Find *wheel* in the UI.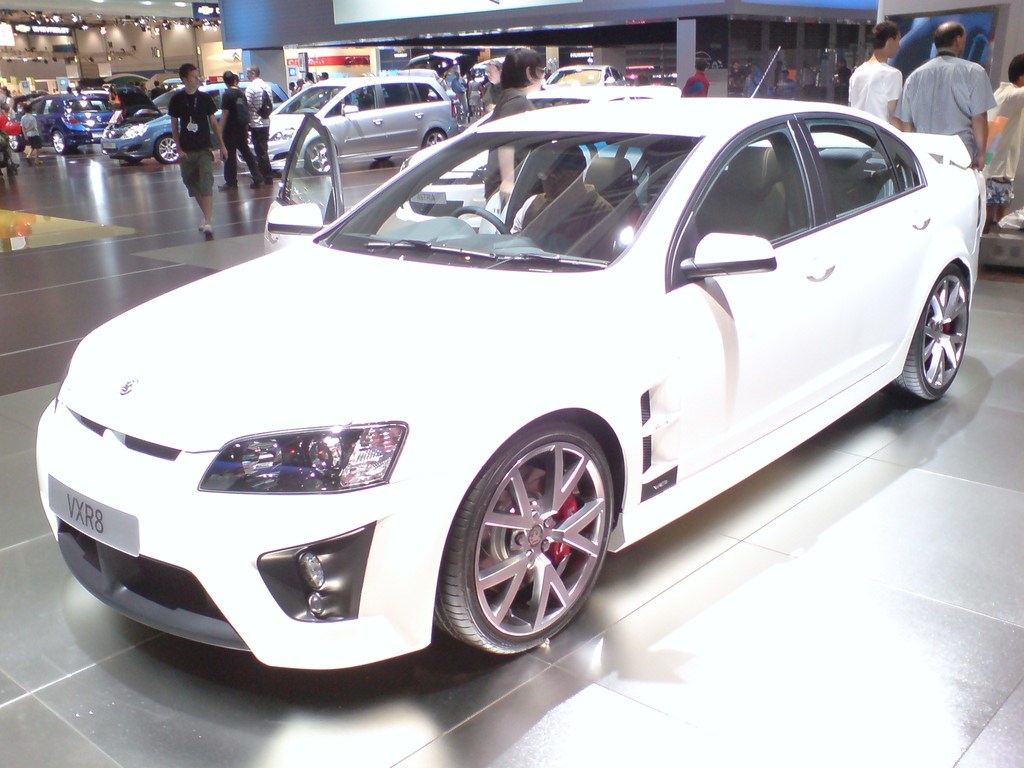
UI element at x1=443, y1=417, x2=615, y2=659.
